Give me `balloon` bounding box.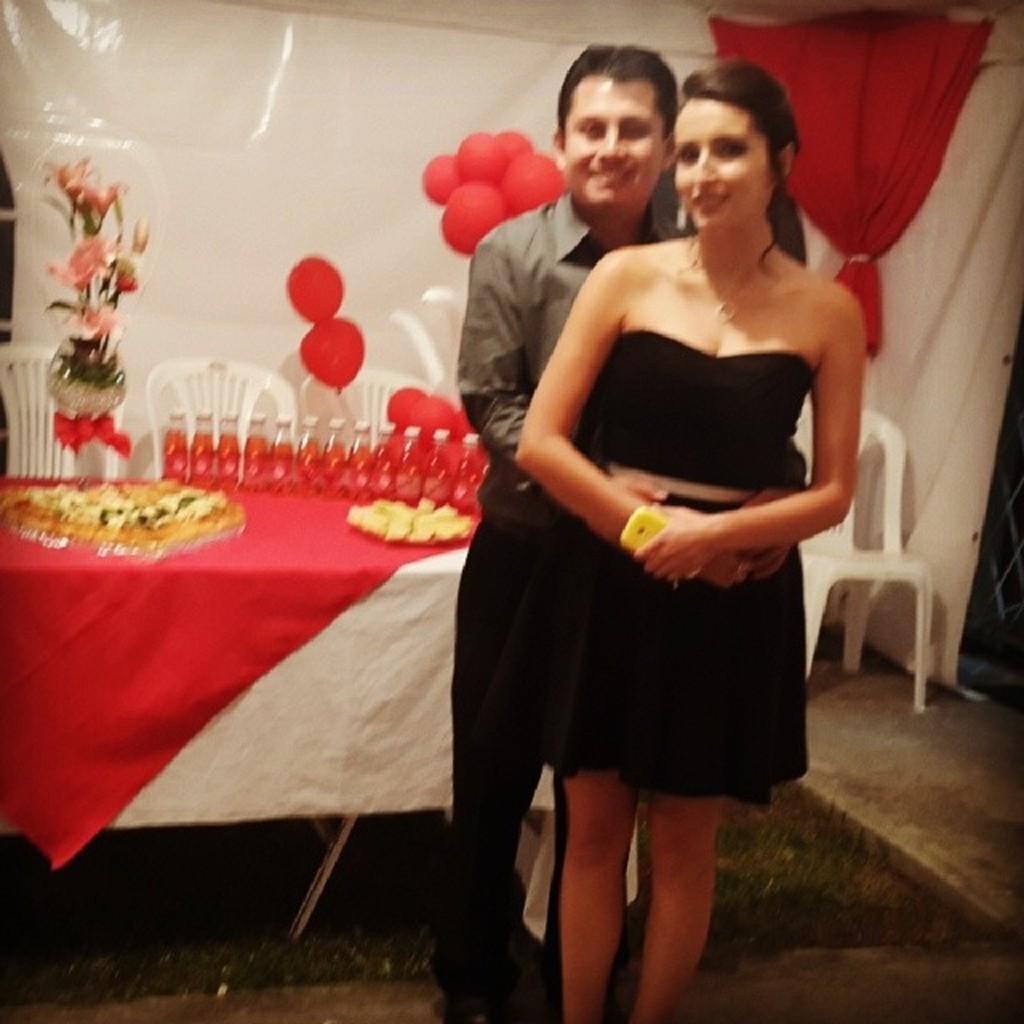
rect(410, 394, 458, 446).
